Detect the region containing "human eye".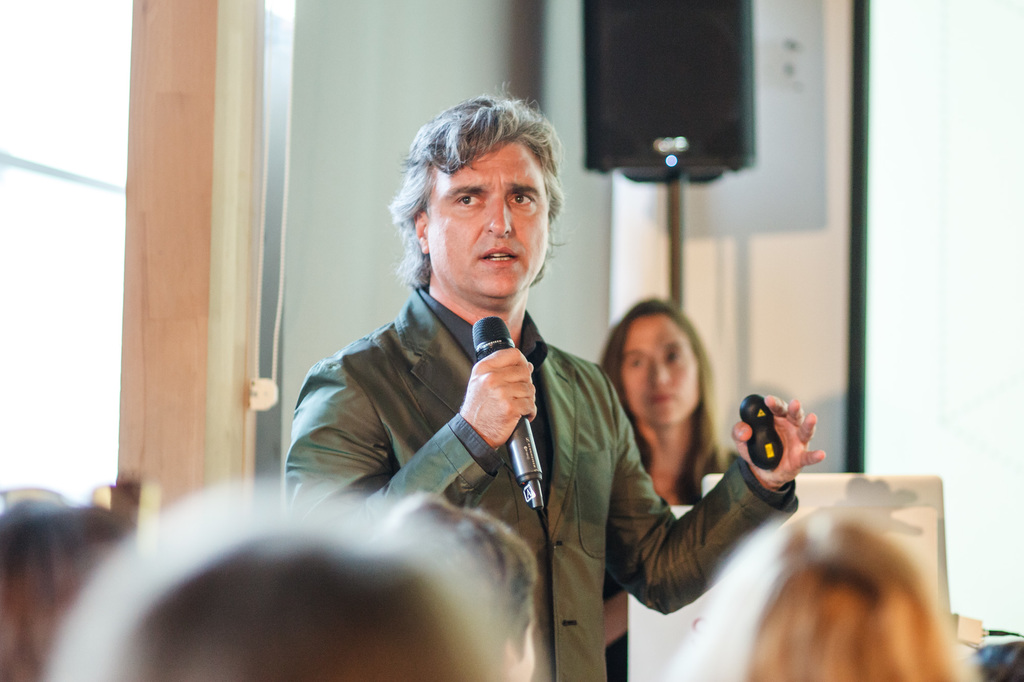
<box>509,188,539,208</box>.
